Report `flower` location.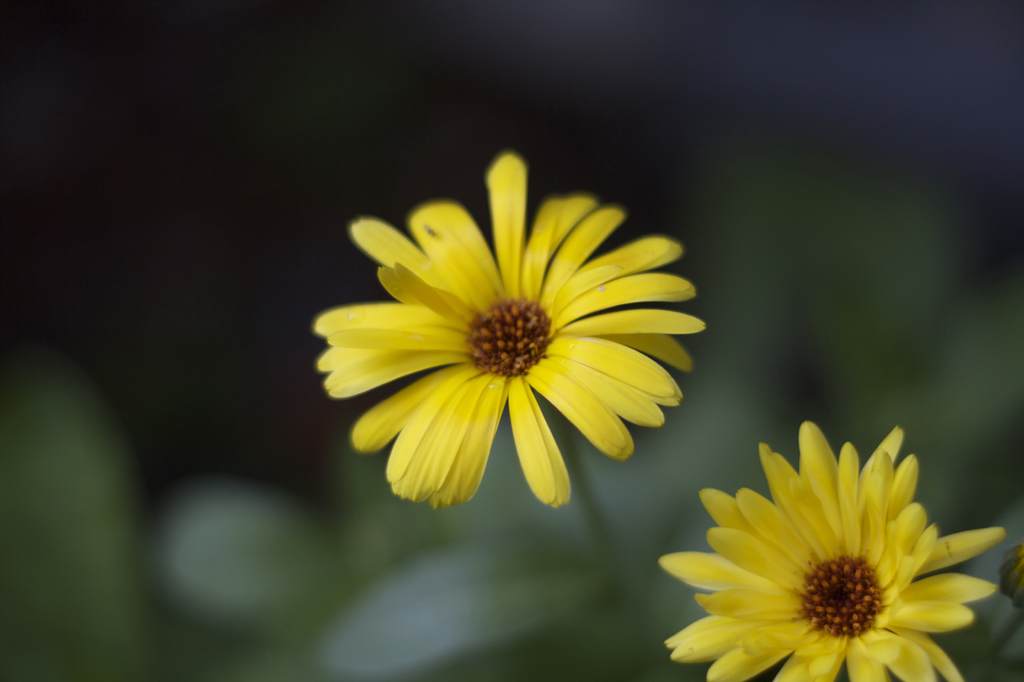
Report: {"x1": 314, "y1": 150, "x2": 709, "y2": 509}.
